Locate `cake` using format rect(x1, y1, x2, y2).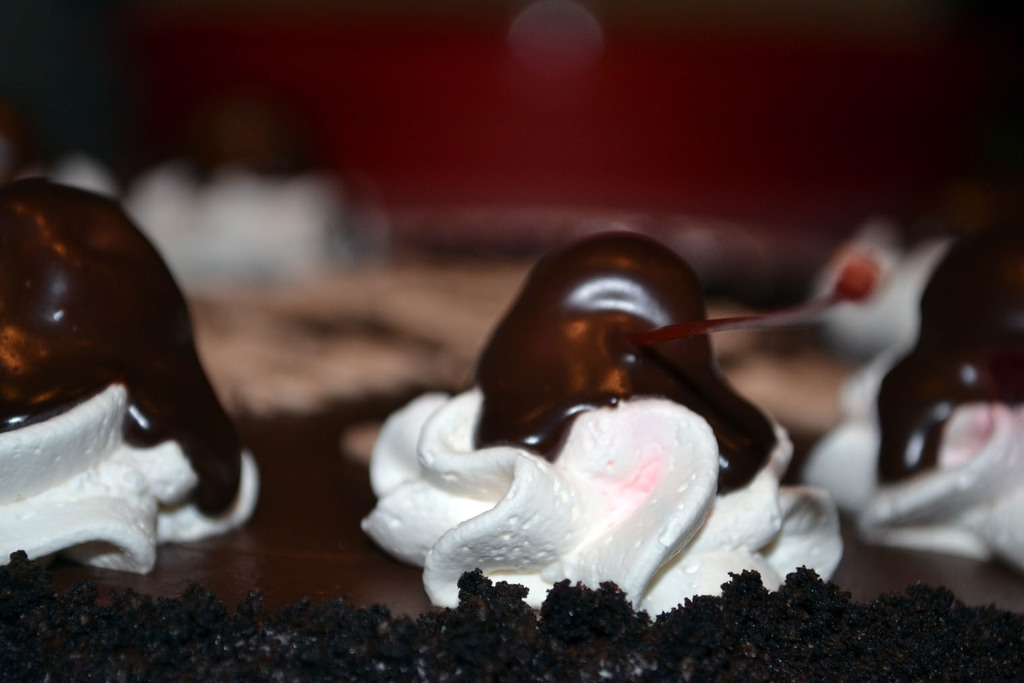
rect(0, 168, 1023, 682).
